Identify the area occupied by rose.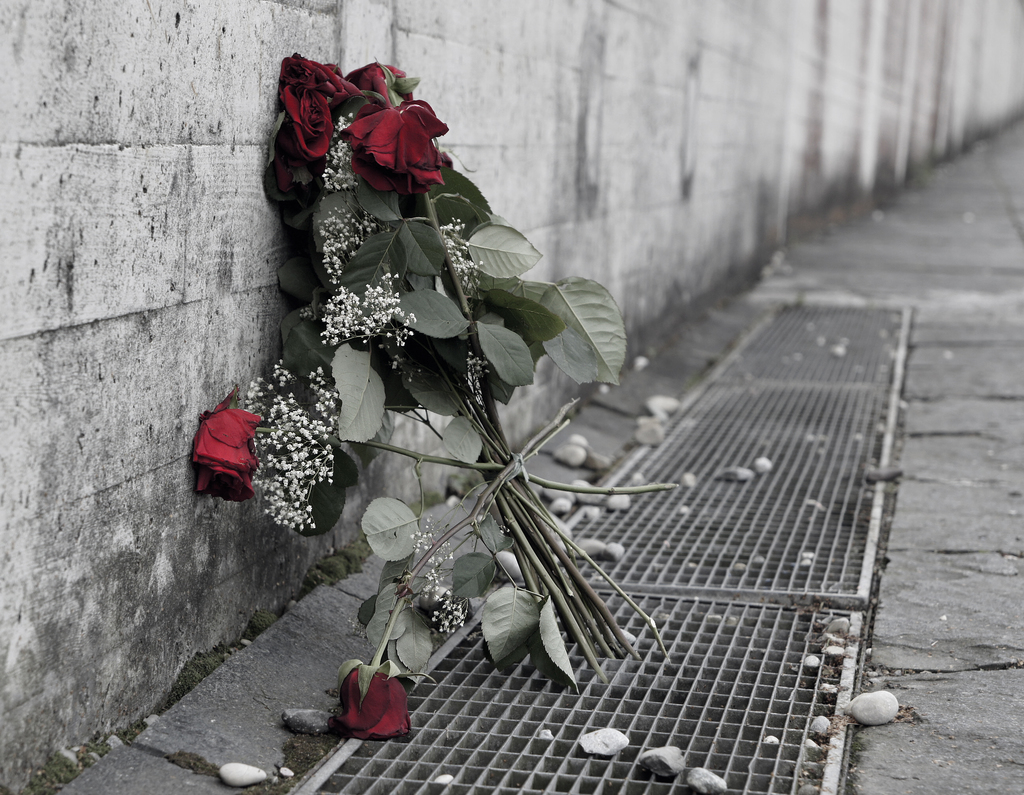
Area: x1=334 y1=92 x2=447 y2=192.
